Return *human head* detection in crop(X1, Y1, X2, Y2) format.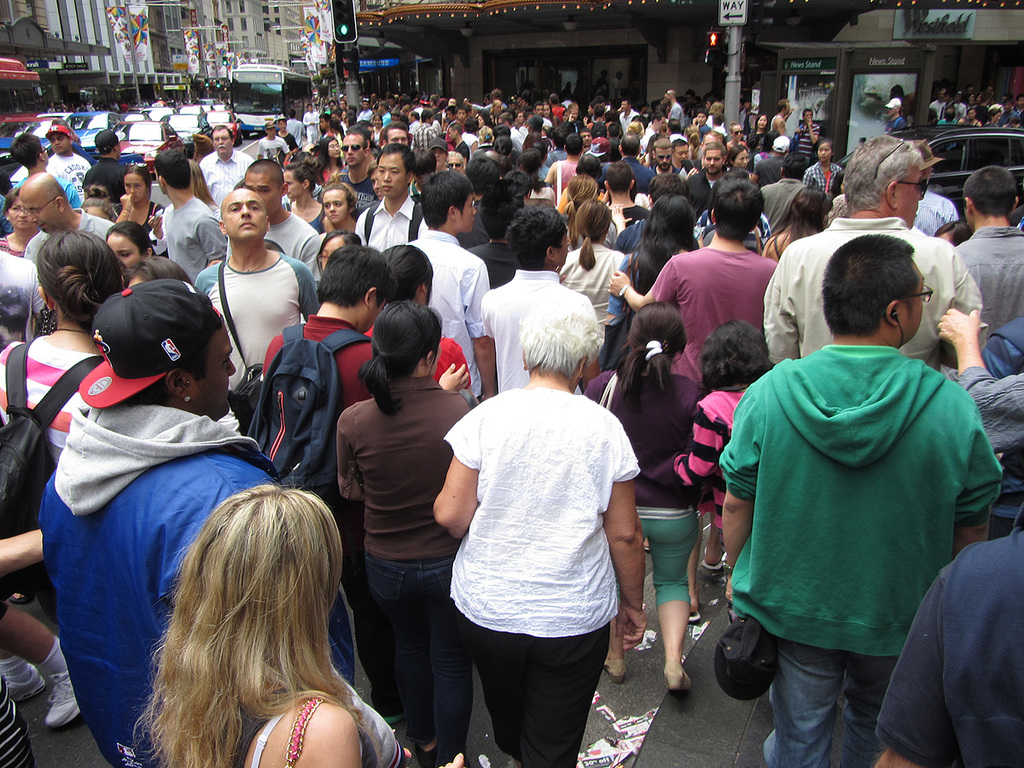
crop(577, 196, 617, 244).
